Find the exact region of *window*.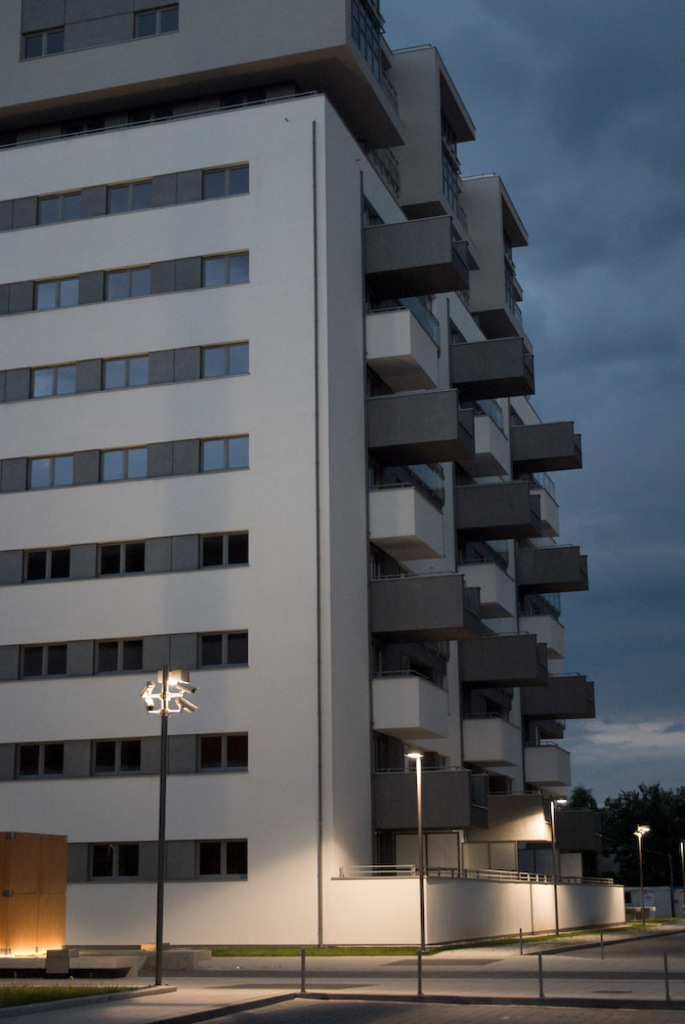
Exact region: (x1=0, y1=626, x2=253, y2=686).
